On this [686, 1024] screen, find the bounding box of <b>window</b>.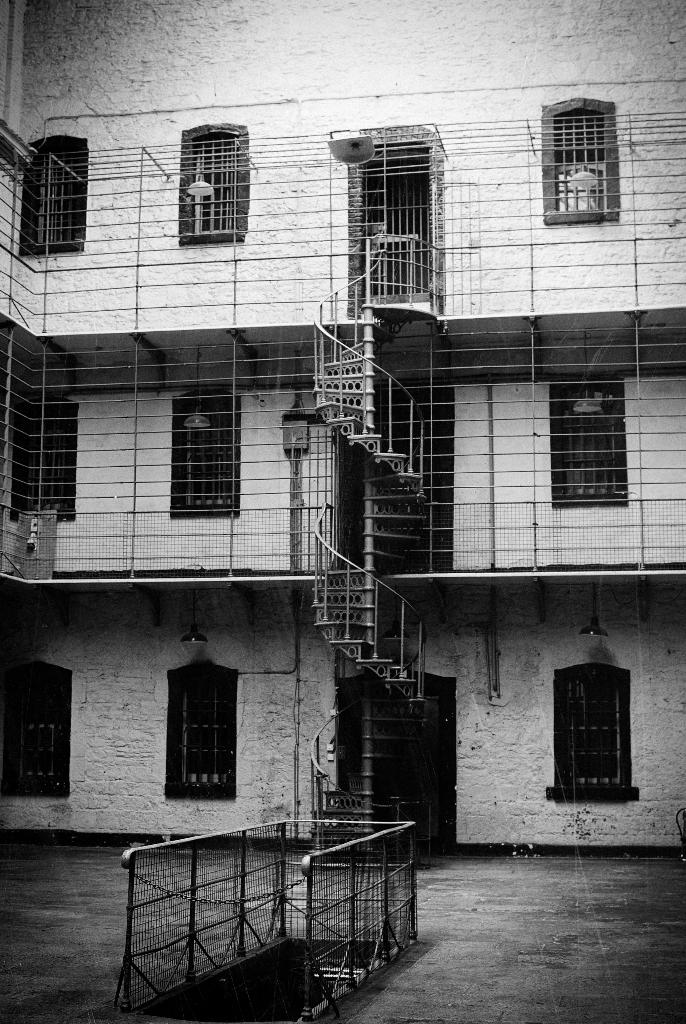
Bounding box: left=15, top=392, right=79, bottom=524.
